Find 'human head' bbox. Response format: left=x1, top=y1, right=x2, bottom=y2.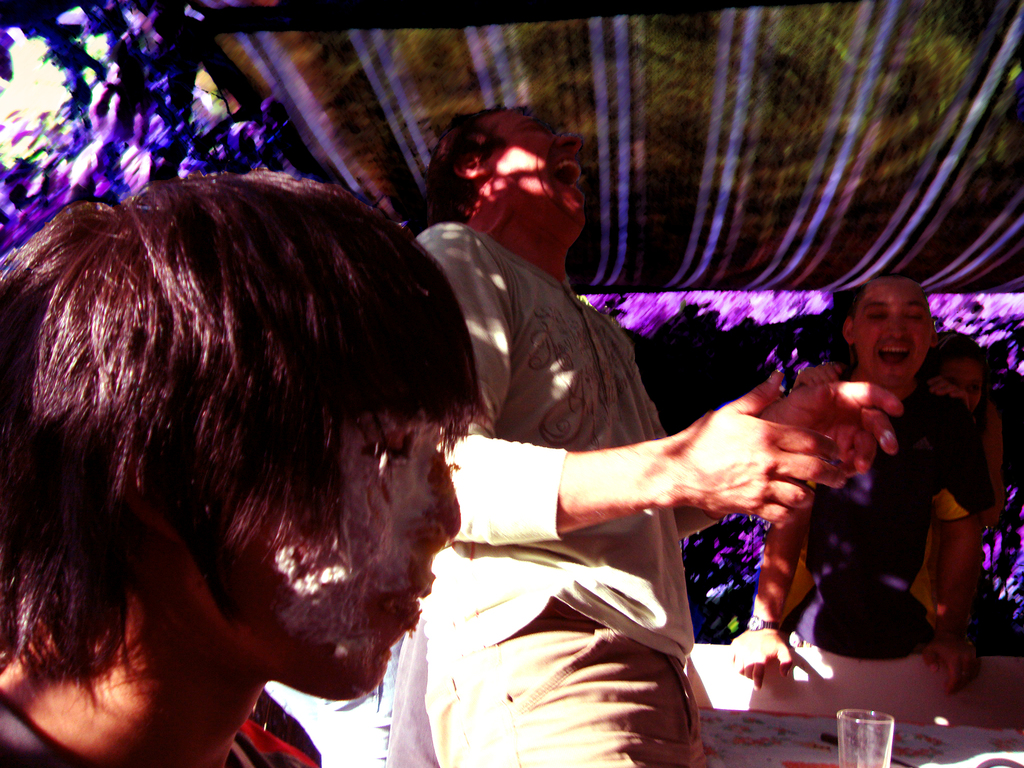
left=918, top=331, right=988, bottom=408.
